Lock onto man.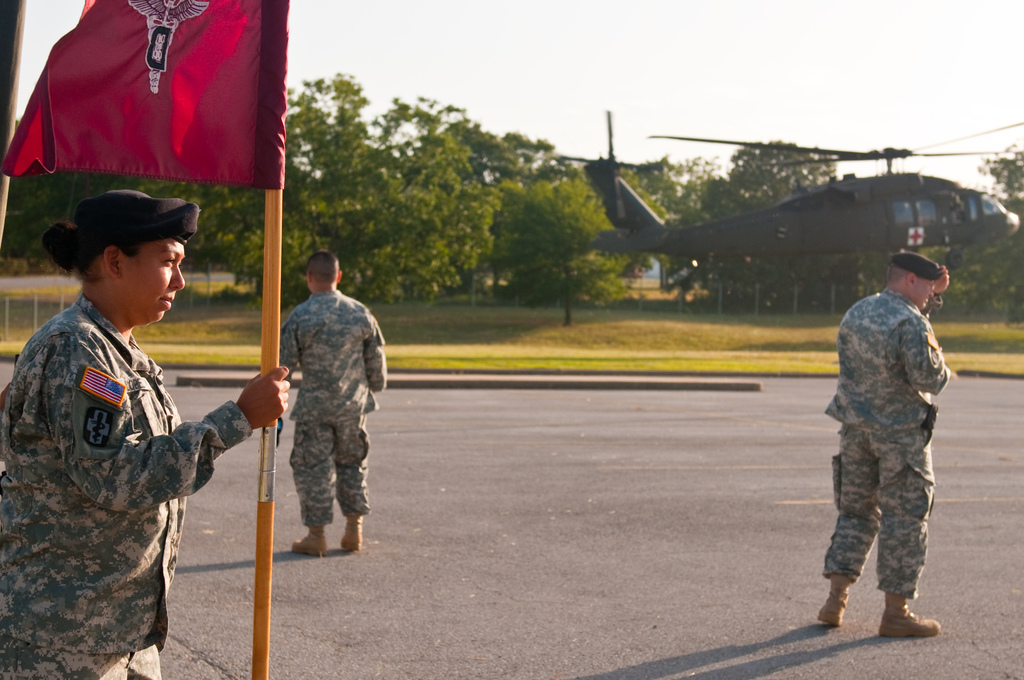
Locked: (left=814, top=245, right=959, bottom=635).
